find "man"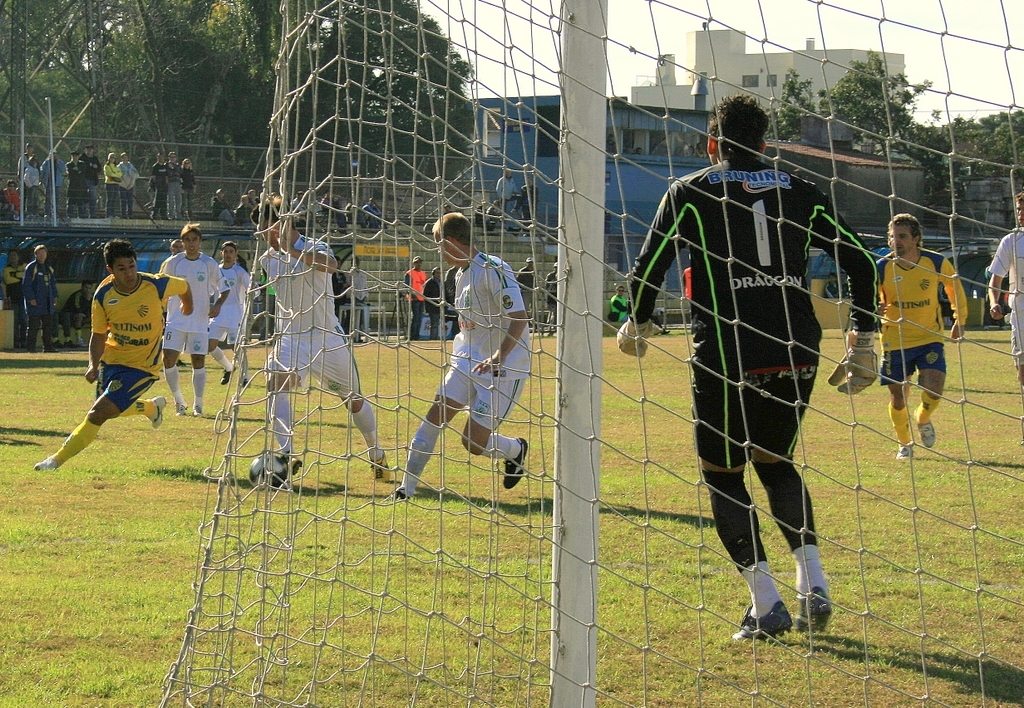
<bbox>43, 149, 64, 214</bbox>
